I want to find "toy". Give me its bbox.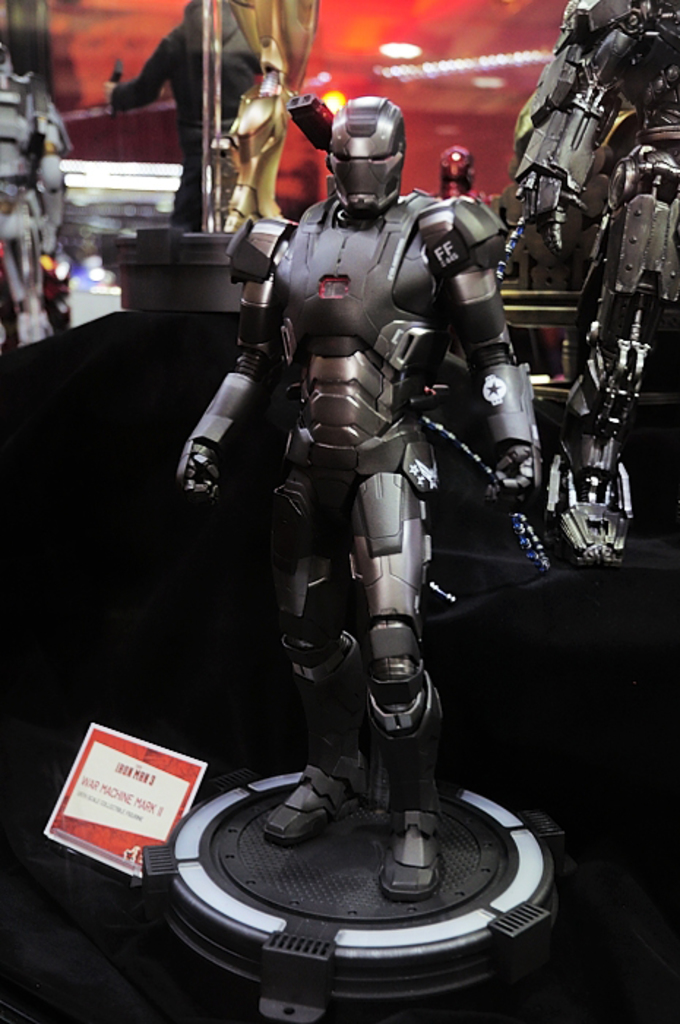
[493, 0, 679, 575].
